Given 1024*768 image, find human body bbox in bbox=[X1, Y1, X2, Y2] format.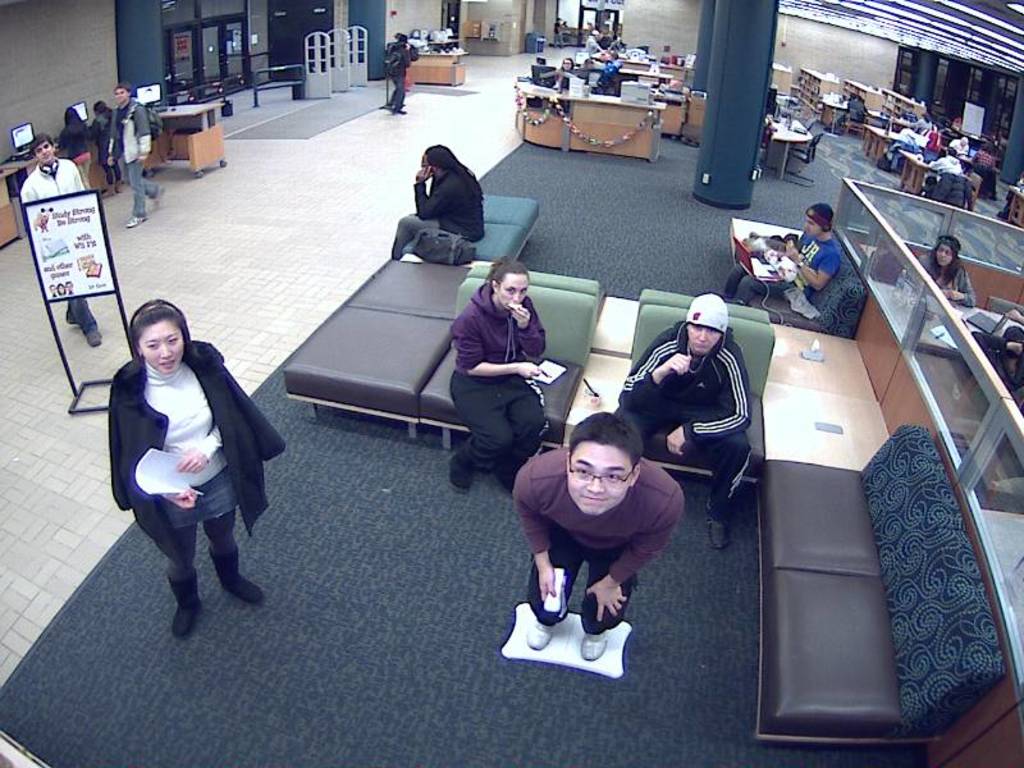
bbox=[942, 131, 975, 152].
